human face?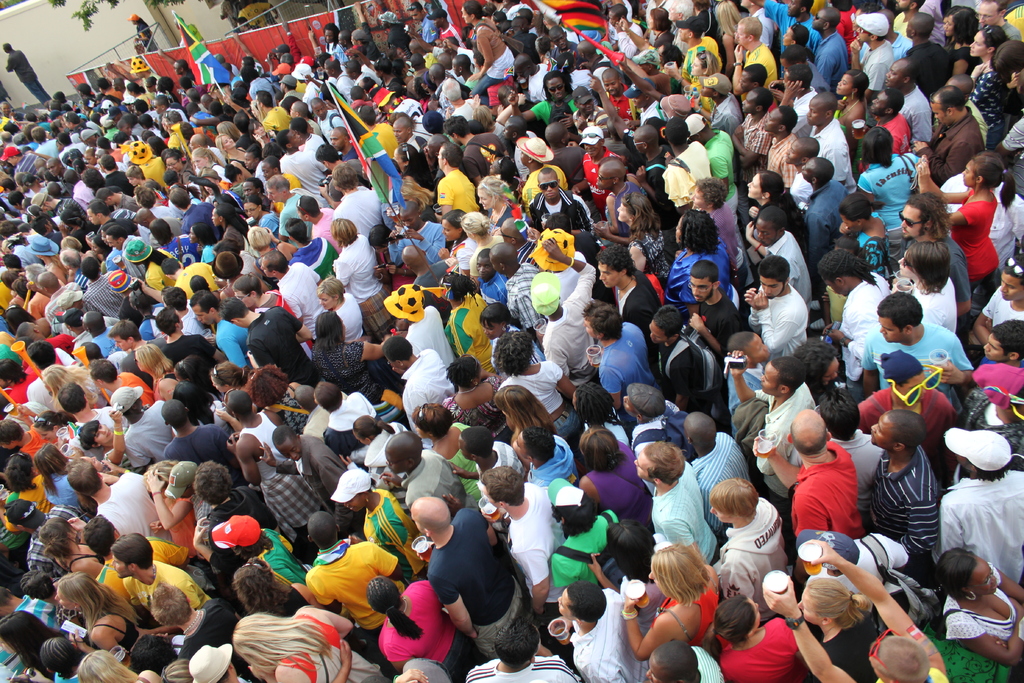
box(897, 374, 923, 404)
